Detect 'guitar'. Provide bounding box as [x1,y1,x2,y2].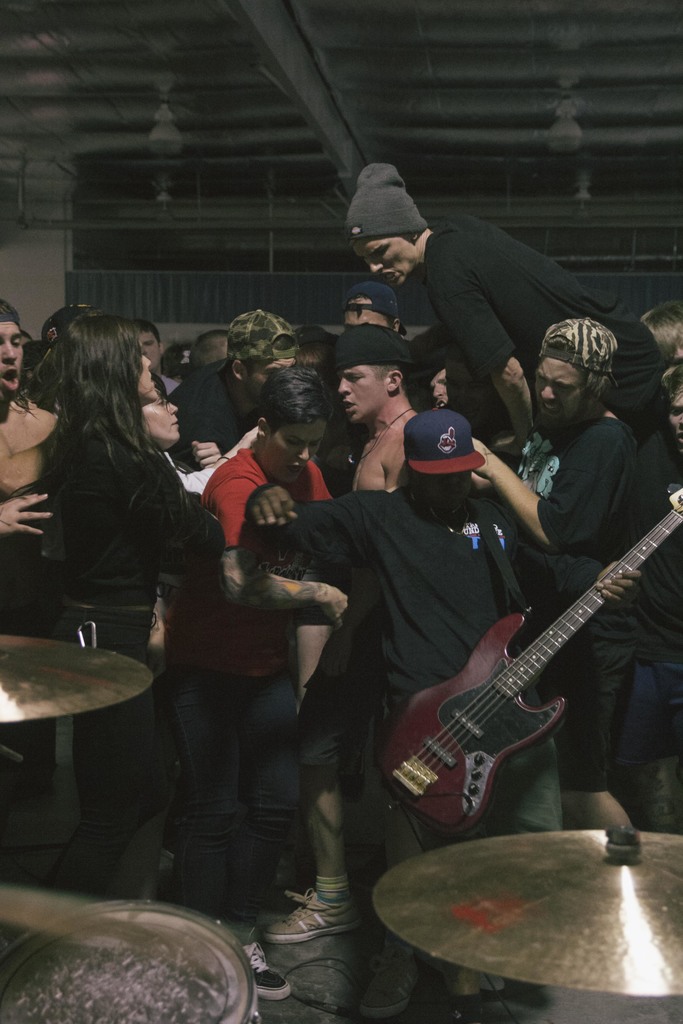
[371,481,682,837].
